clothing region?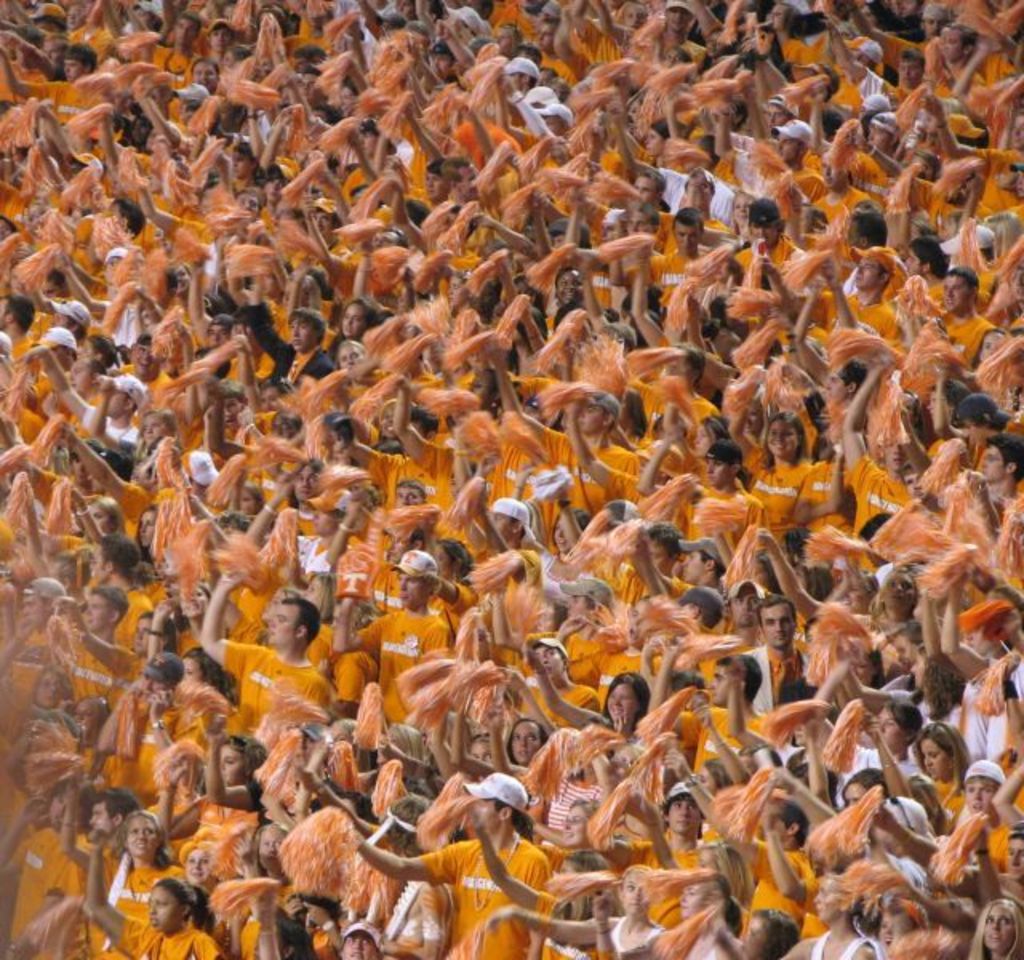
l=355, t=56, r=402, b=101
